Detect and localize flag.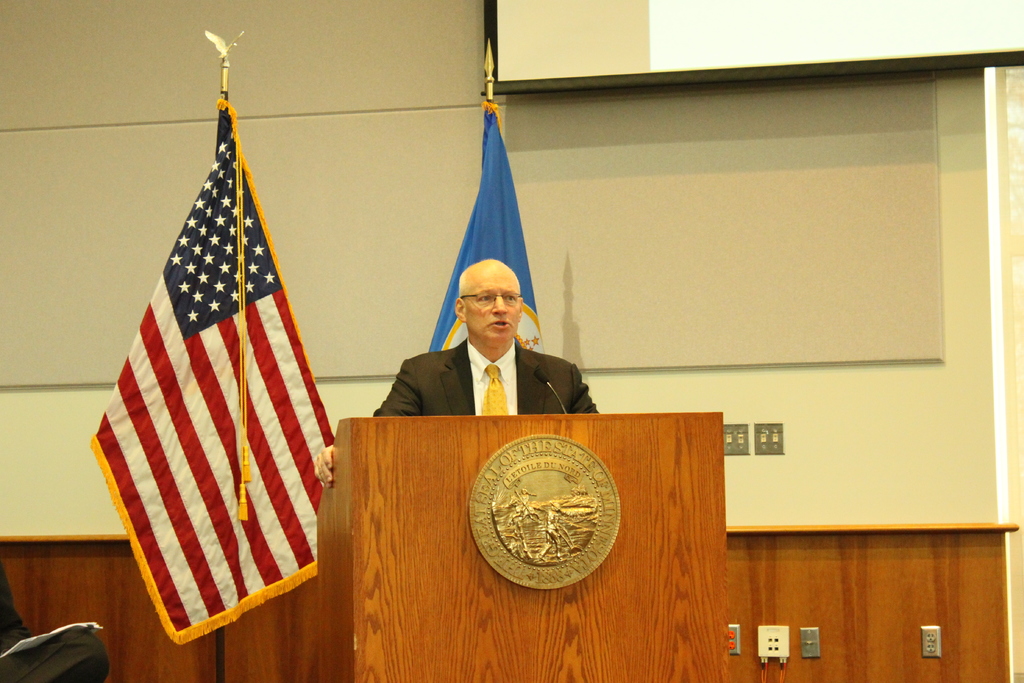
Localized at [x1=99, y1=81, x2=331, y2=650].
